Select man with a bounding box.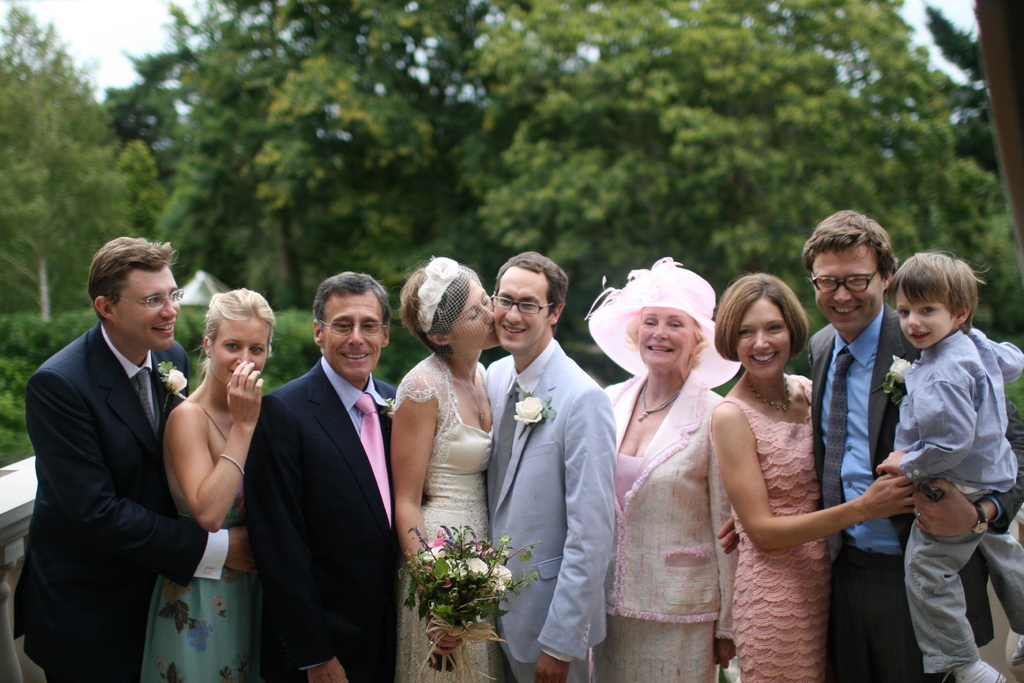
x1=241, y1=276, x2=409, y2=682.
